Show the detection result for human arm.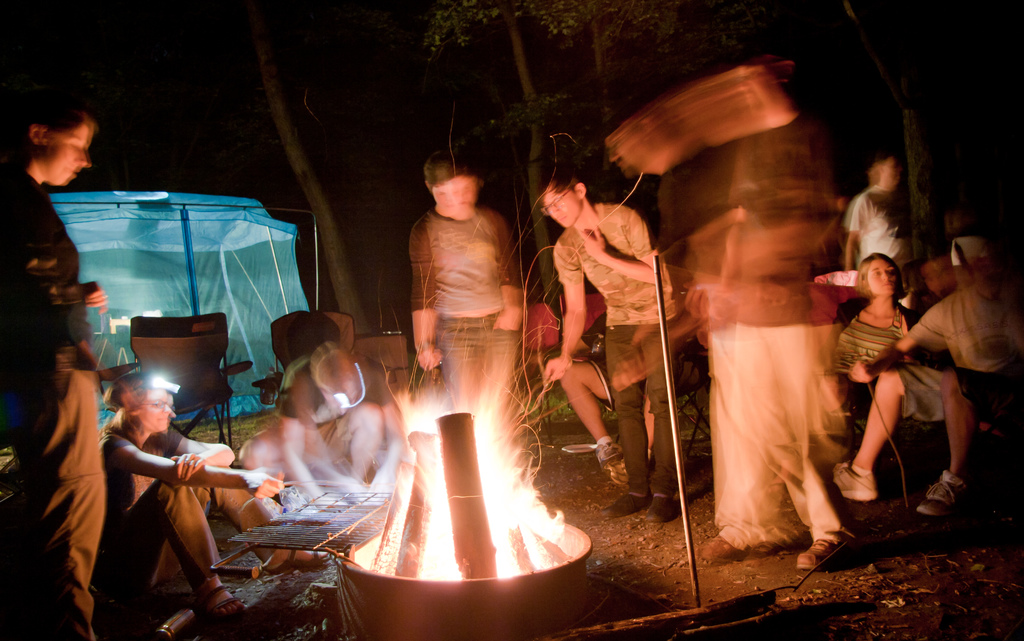
<region>76, 278, 106, 303</region>.
